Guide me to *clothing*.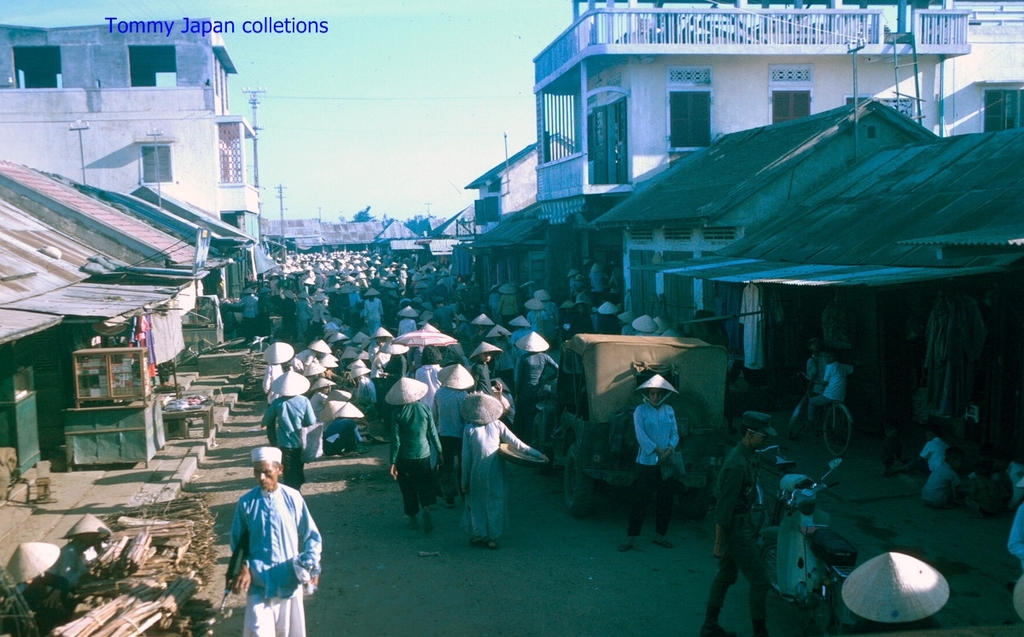
Guidance: rect(801, 365, 851, 423).
